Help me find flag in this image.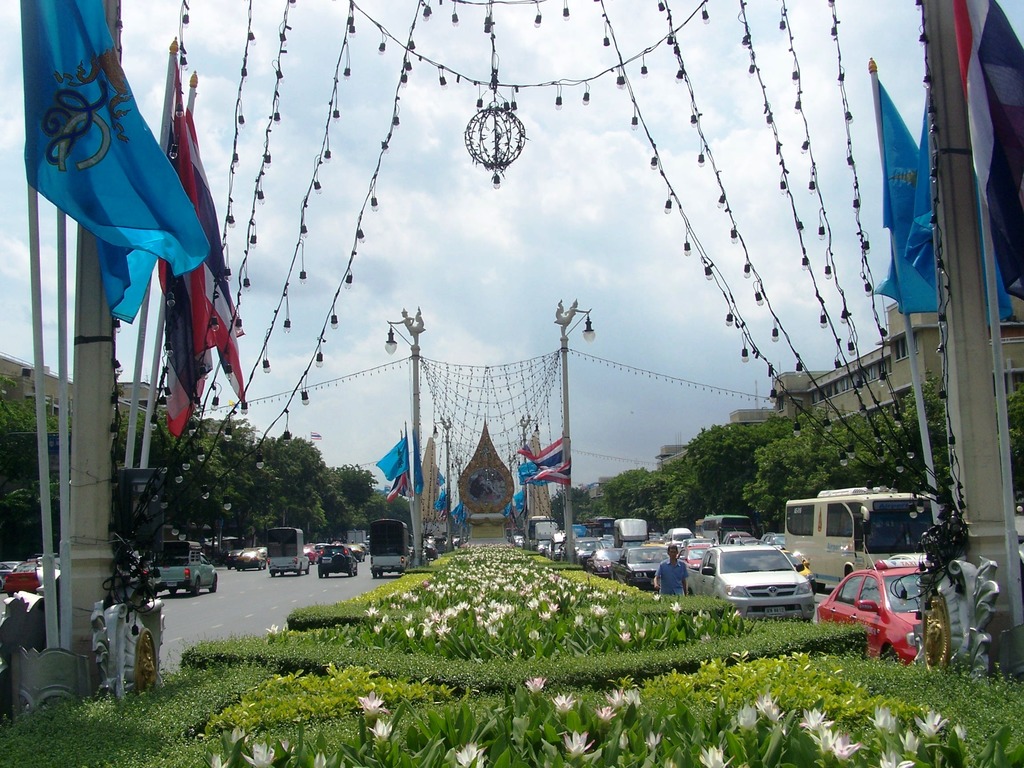
Found it: select_region(385, 468, 417, 499).
